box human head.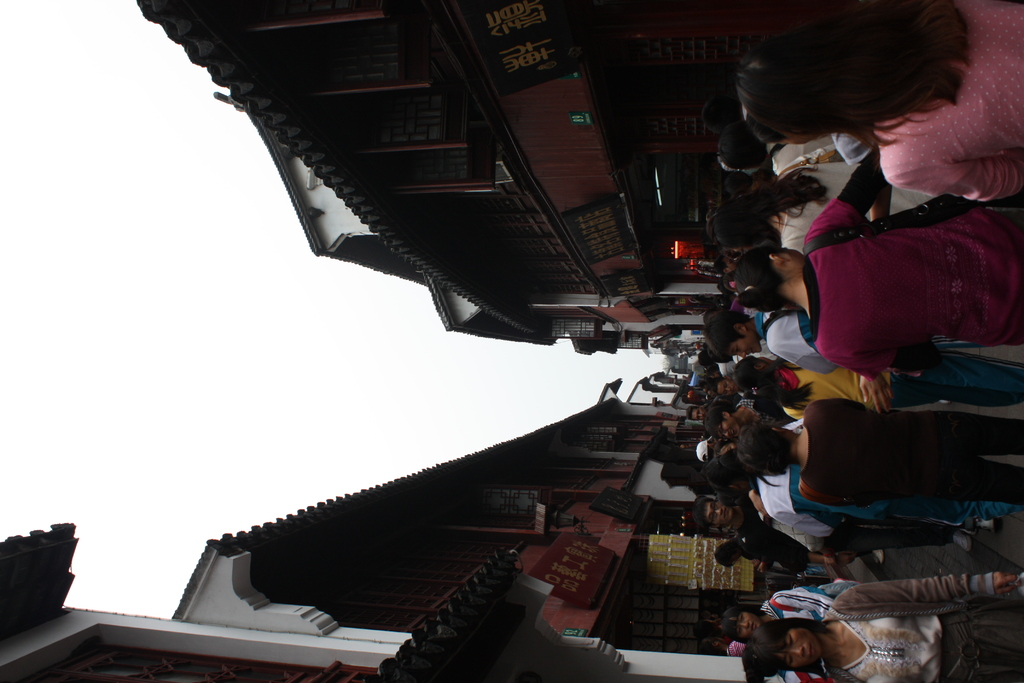
pyautogui.locateOnScreen(721, 605, 761, 638).
